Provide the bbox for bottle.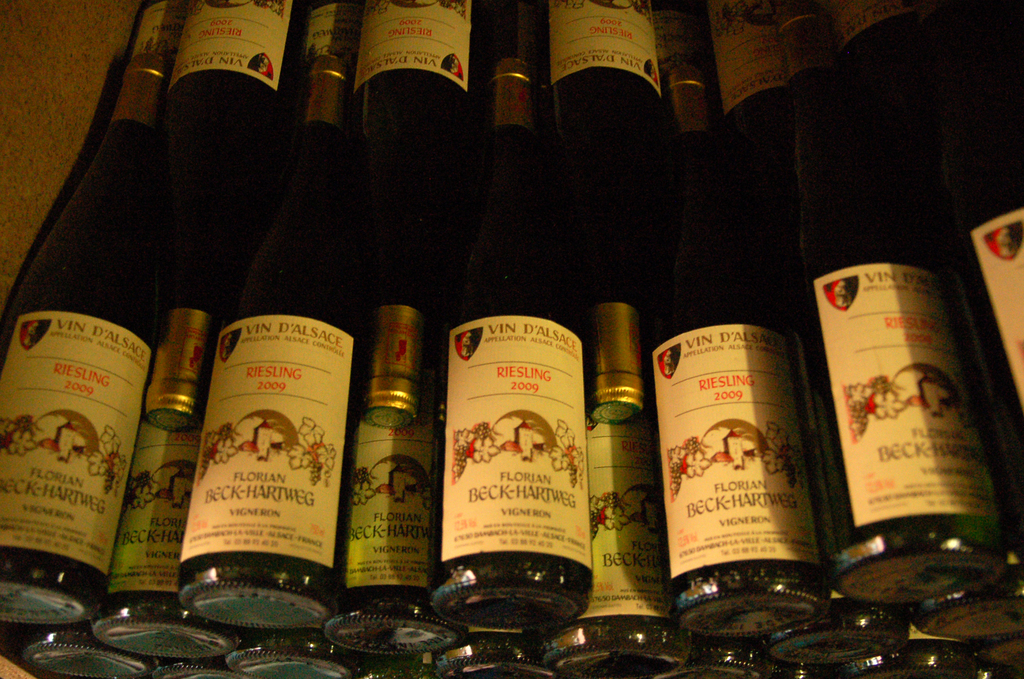
Rect(839, 632, 1011, 678).
